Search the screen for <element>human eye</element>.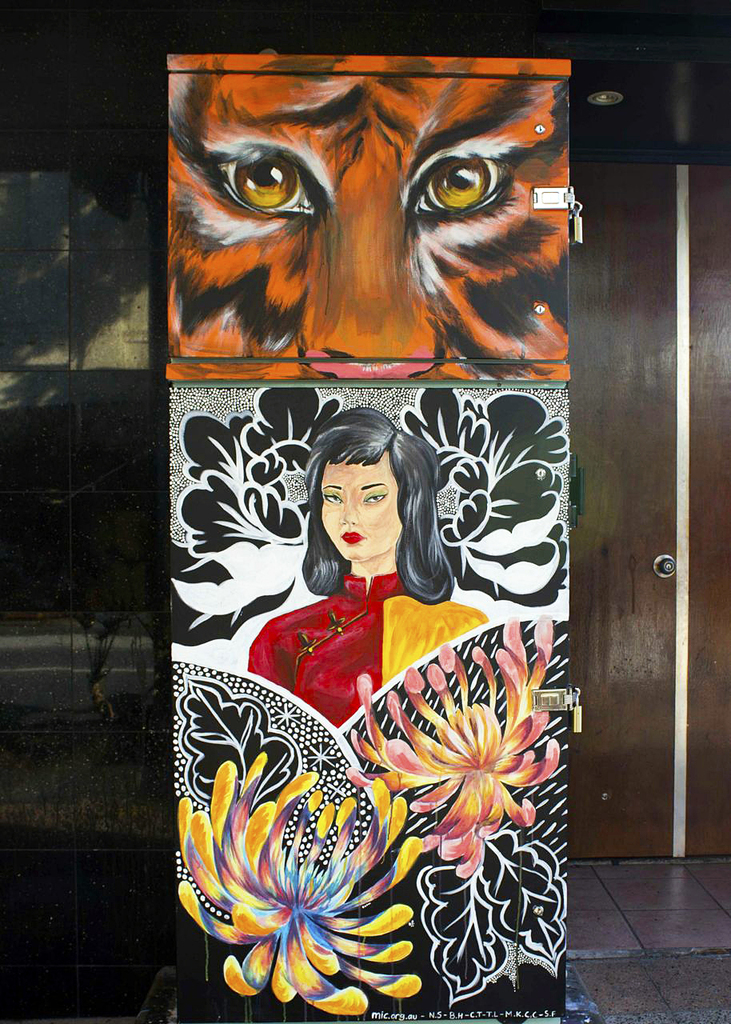
Found at [416, 123, 524, 208].
